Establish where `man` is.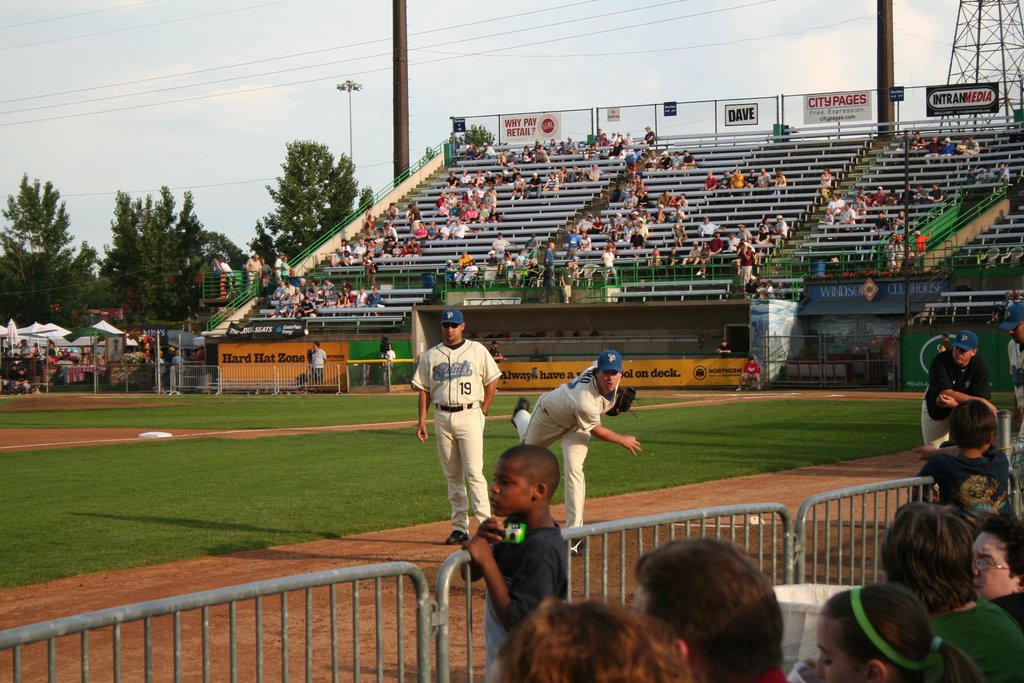
Established at box(248, 252, 265, 286).
